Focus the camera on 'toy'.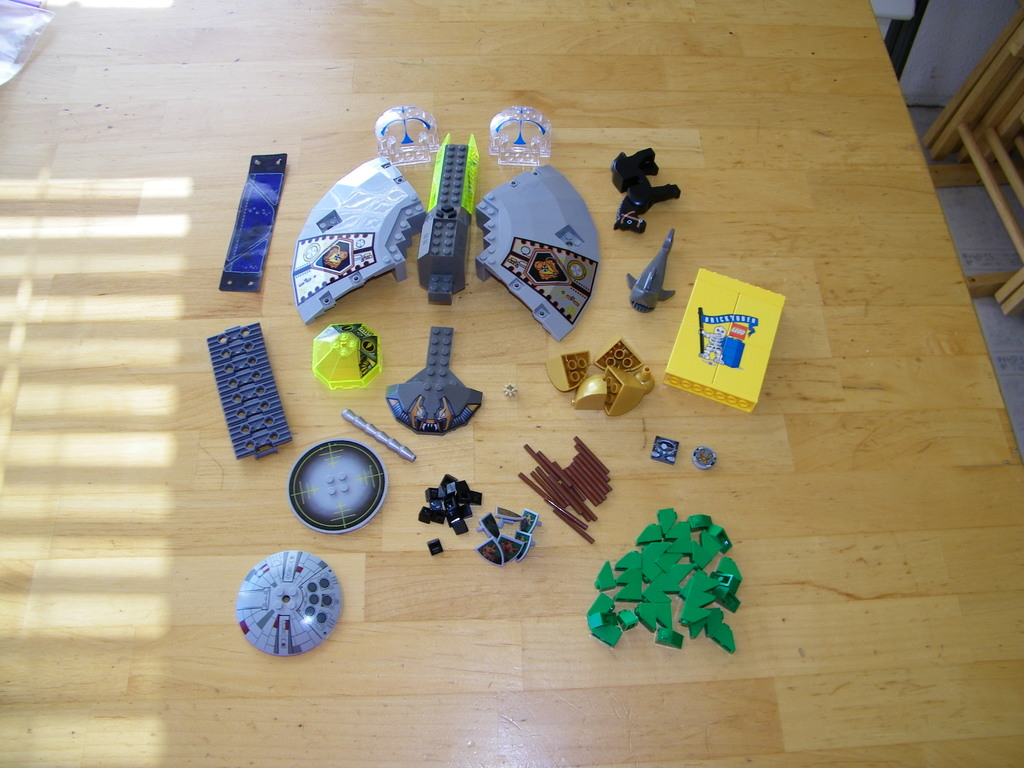
Focus region: crop(342, 408, 424, 465).
